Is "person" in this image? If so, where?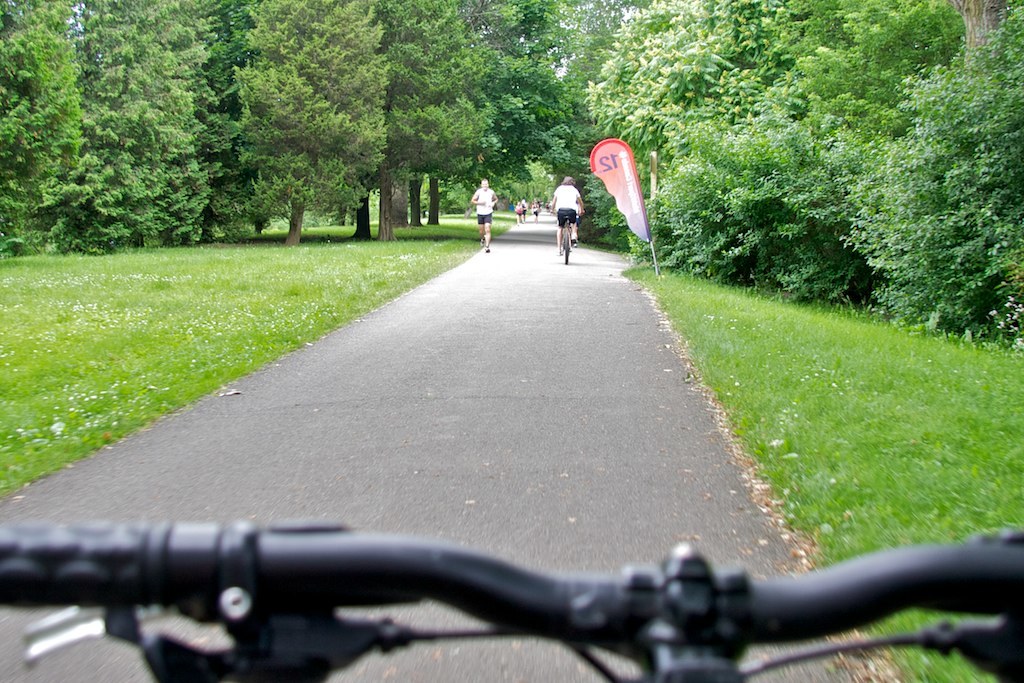
Yes, at Rect(467, 179, 499, 255).
